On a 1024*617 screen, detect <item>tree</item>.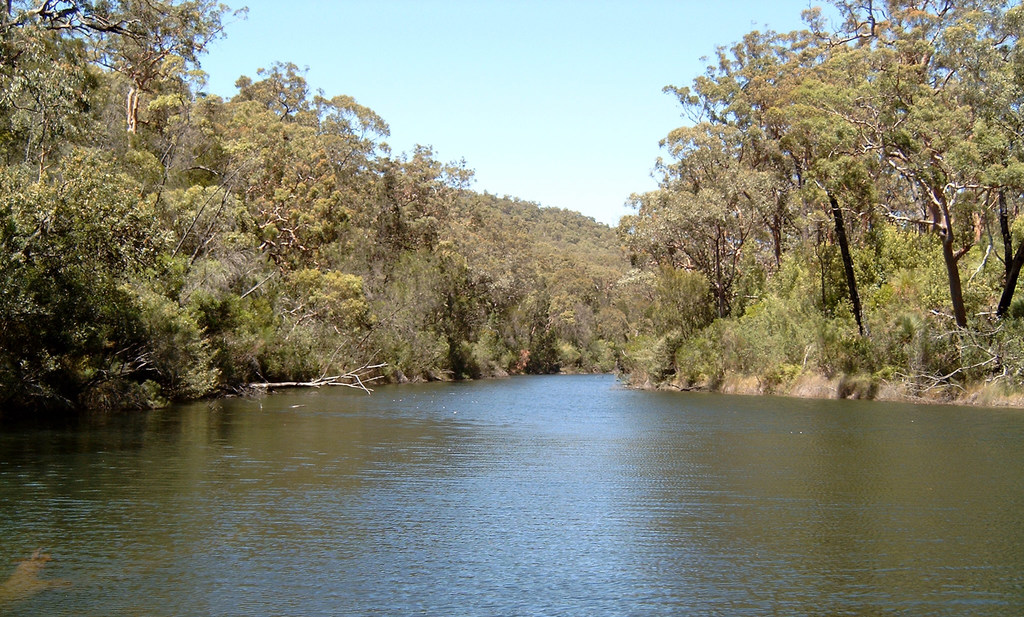
[left=232, top=113, right=358, bottom=262].
